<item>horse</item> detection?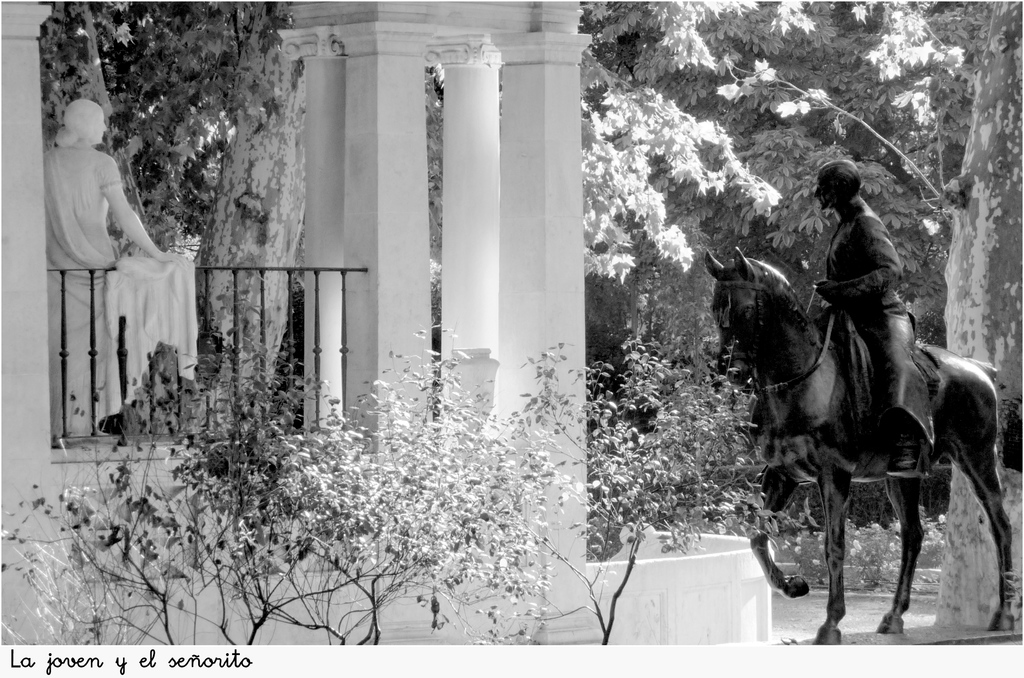
region(706, 249, 1016, 643)
